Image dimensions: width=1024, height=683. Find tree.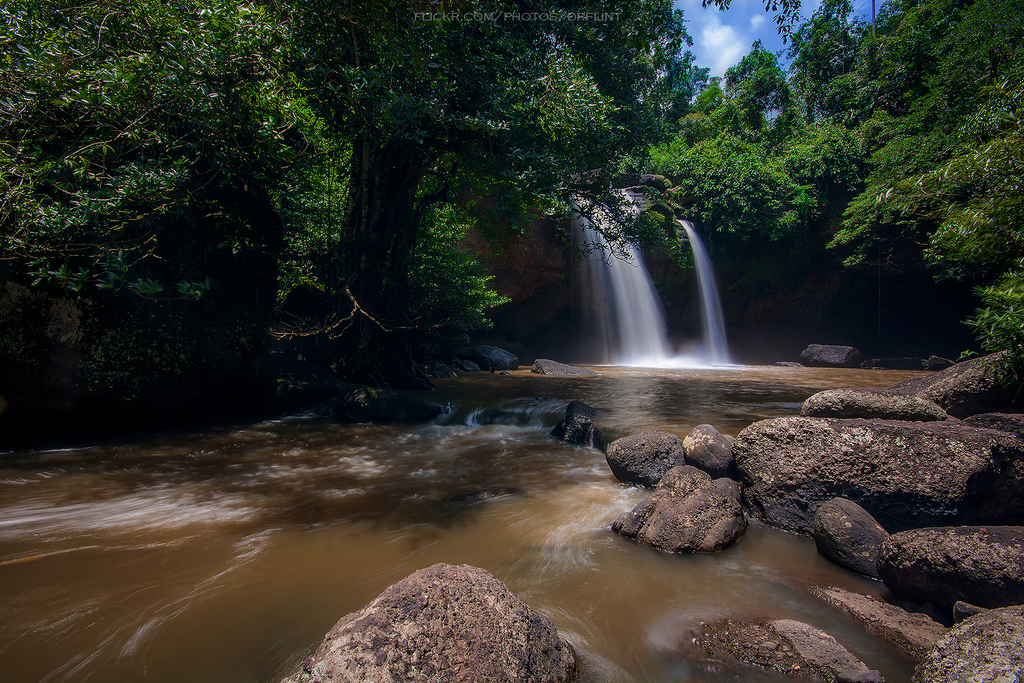
[left=0, top=0, right=520, bottom=362].
